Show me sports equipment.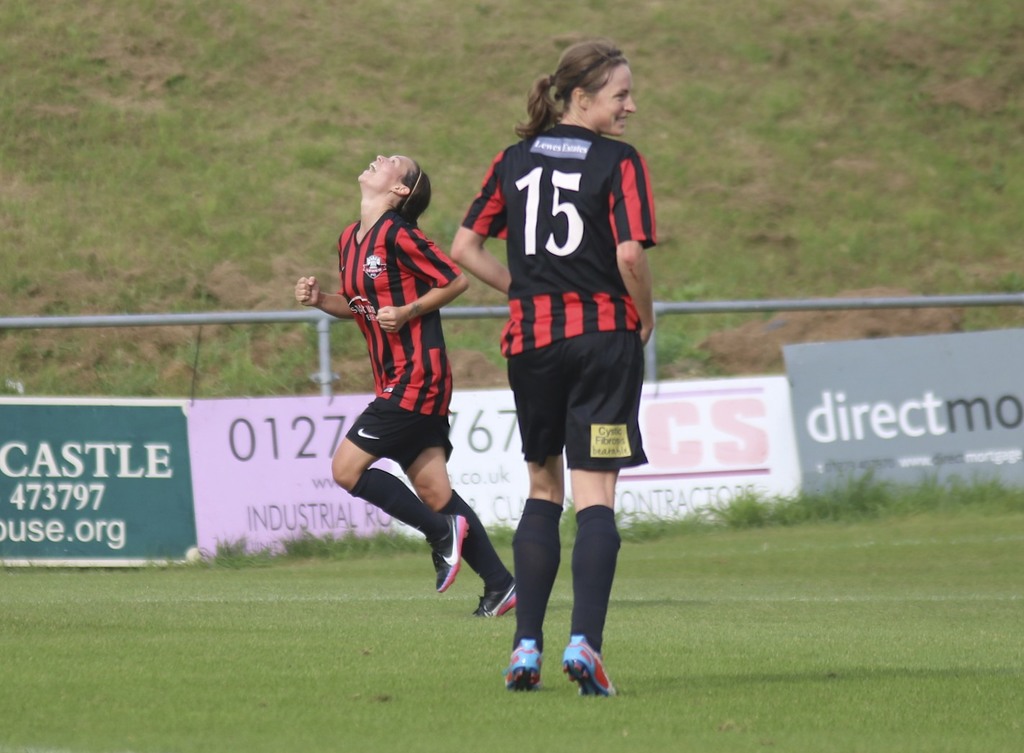
sports equipment is here: pyautogui.locateOnScreen(562, 633, 613, 698).
